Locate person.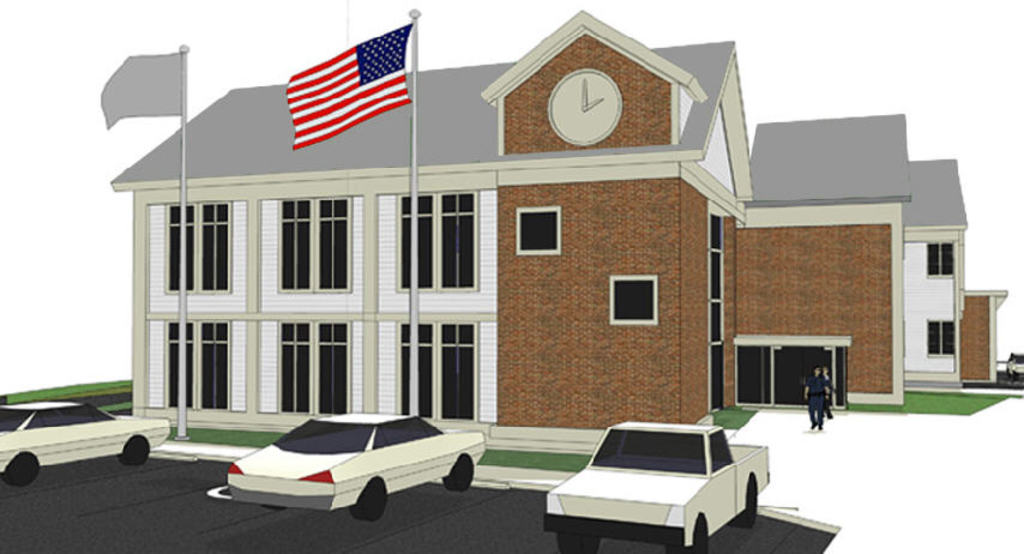
Bounding box: (797,373,833,438).
